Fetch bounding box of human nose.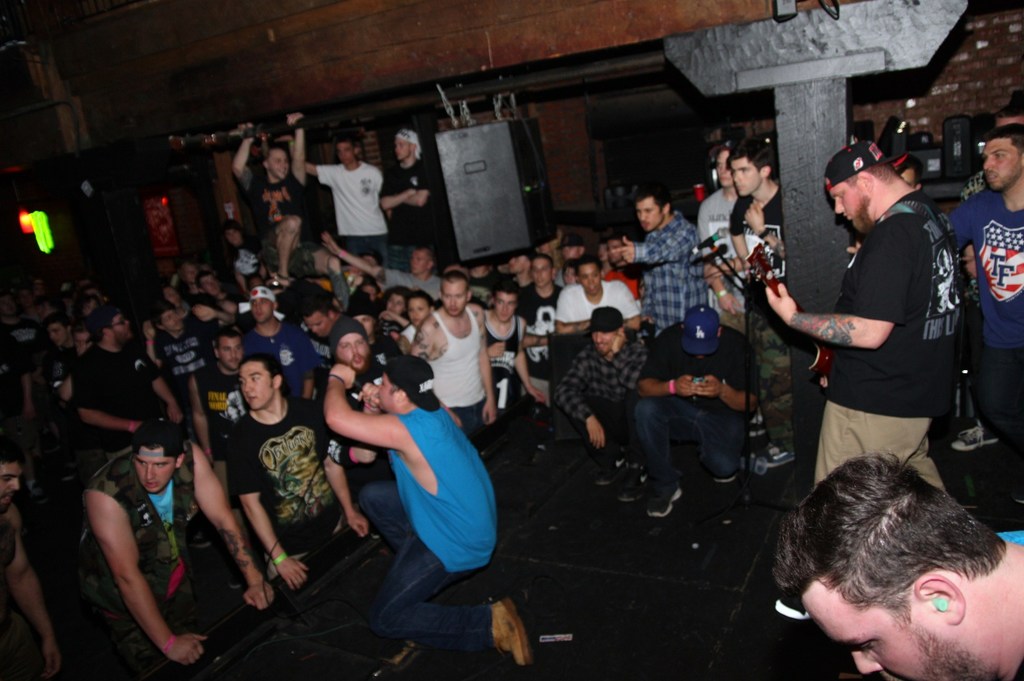
Bbox: pyautogui.locateOnScreen(850, 649, 884, 673).
